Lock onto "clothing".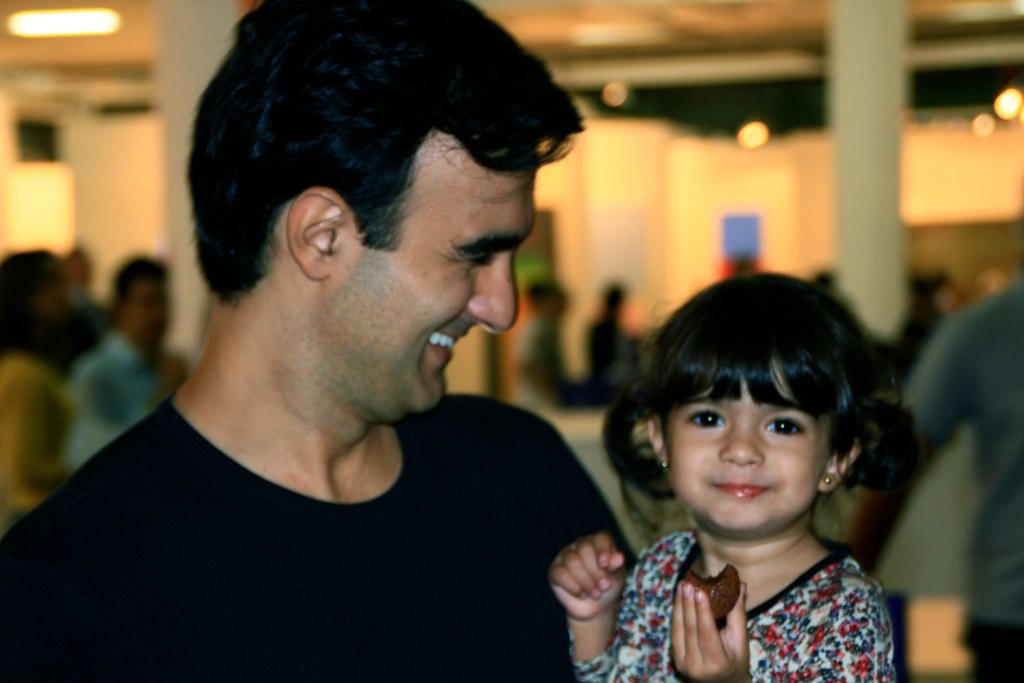
Locked: 0, 348, 74, 532.
